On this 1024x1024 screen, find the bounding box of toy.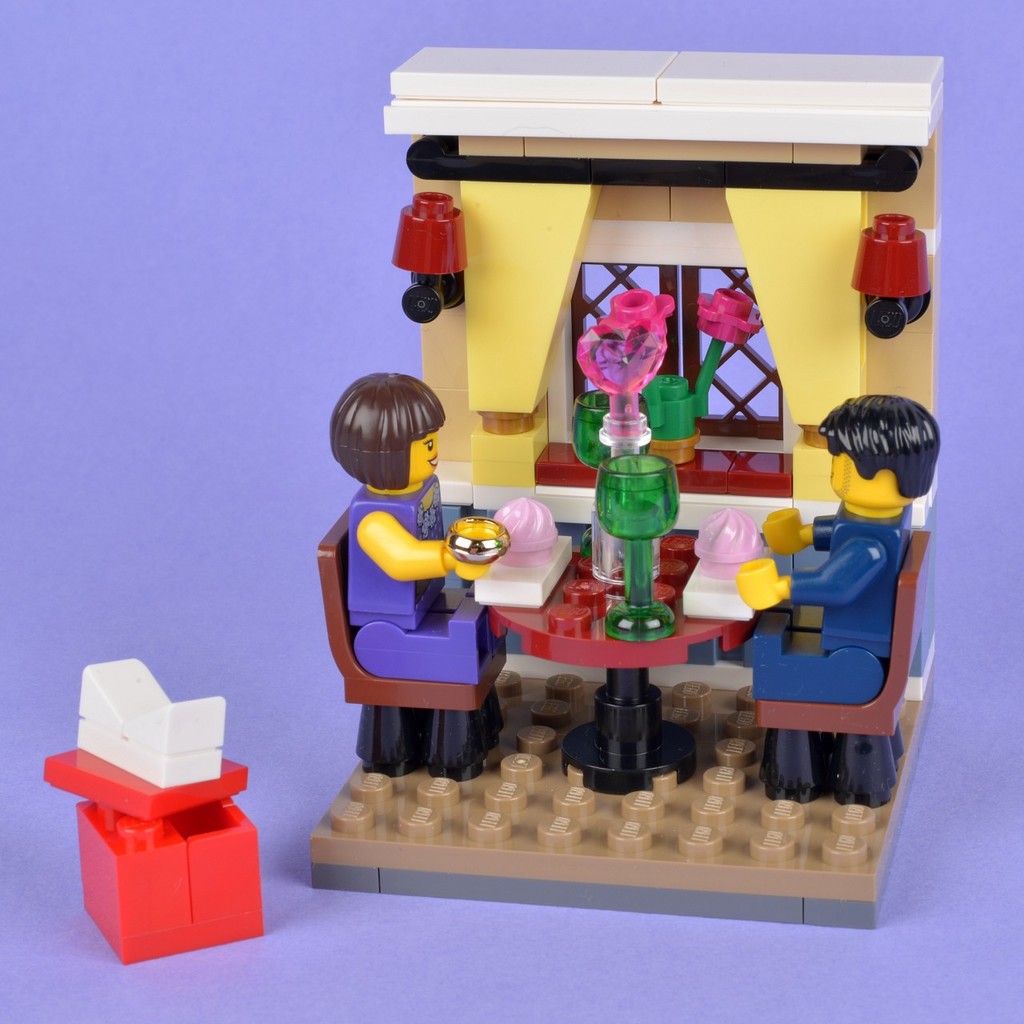
Bounding box: rect(43, 656, 262, 964).
